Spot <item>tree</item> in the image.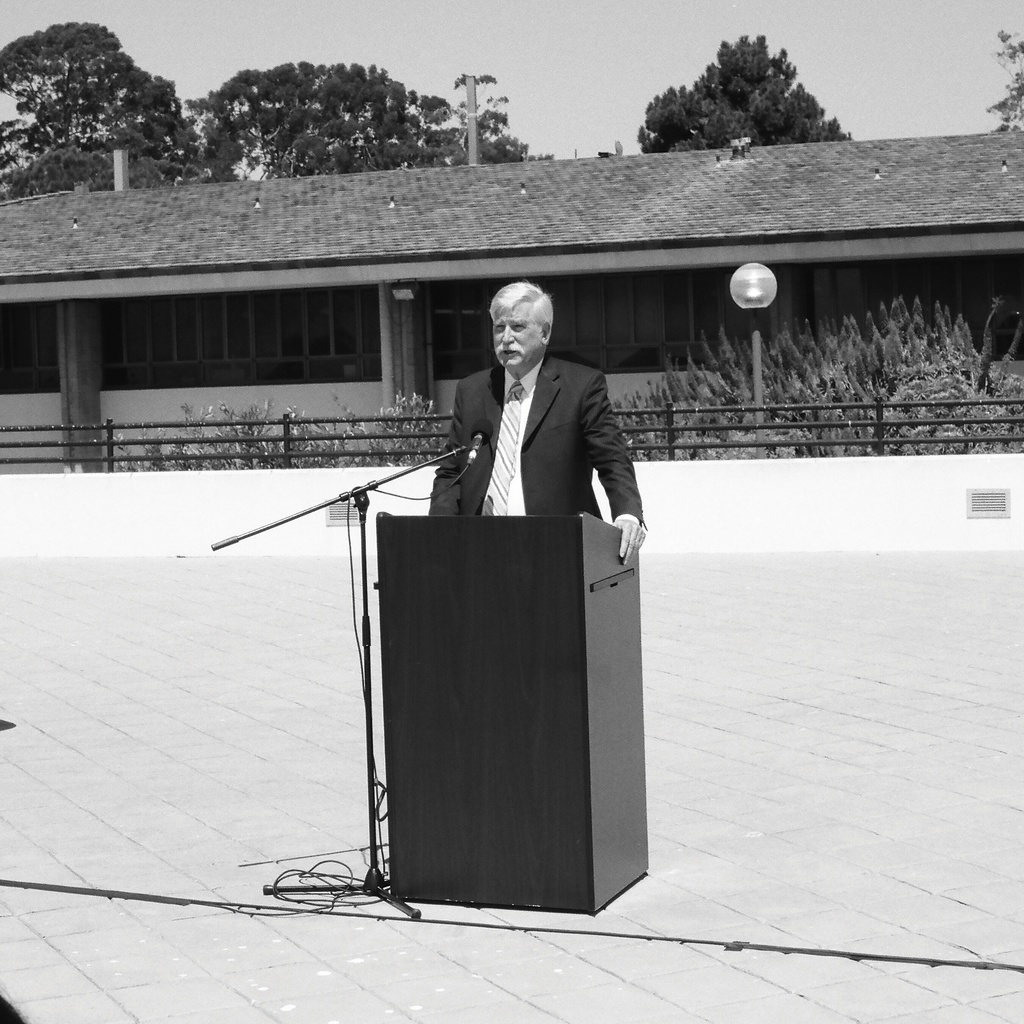
<item>tree</item> found at region(435, 68, 554, 162).
